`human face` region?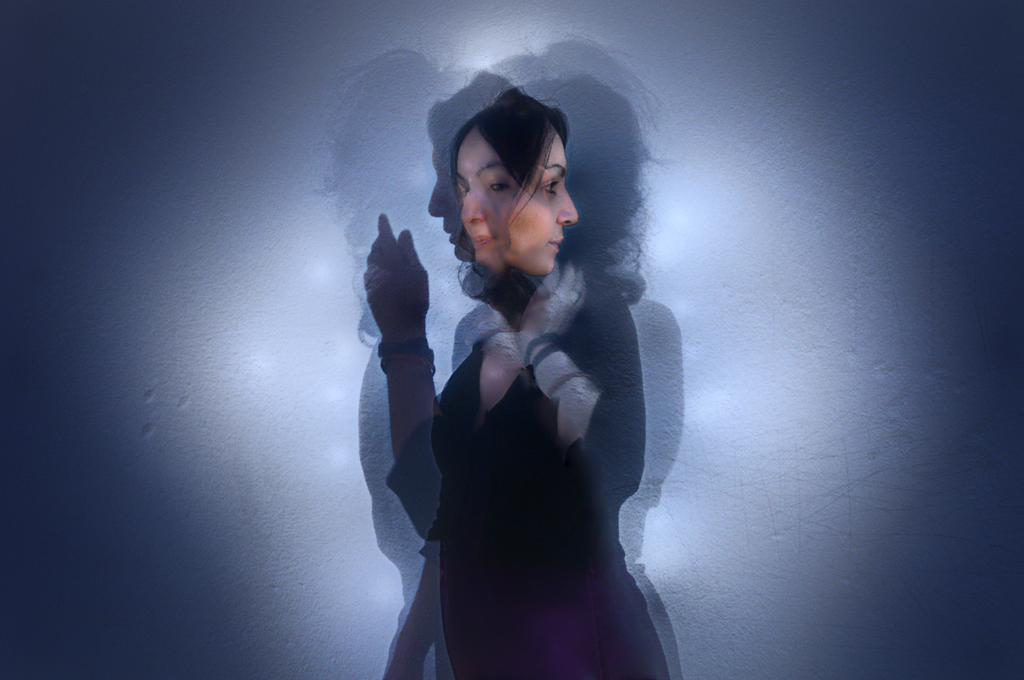
detection(508, 135, 581, 278)
